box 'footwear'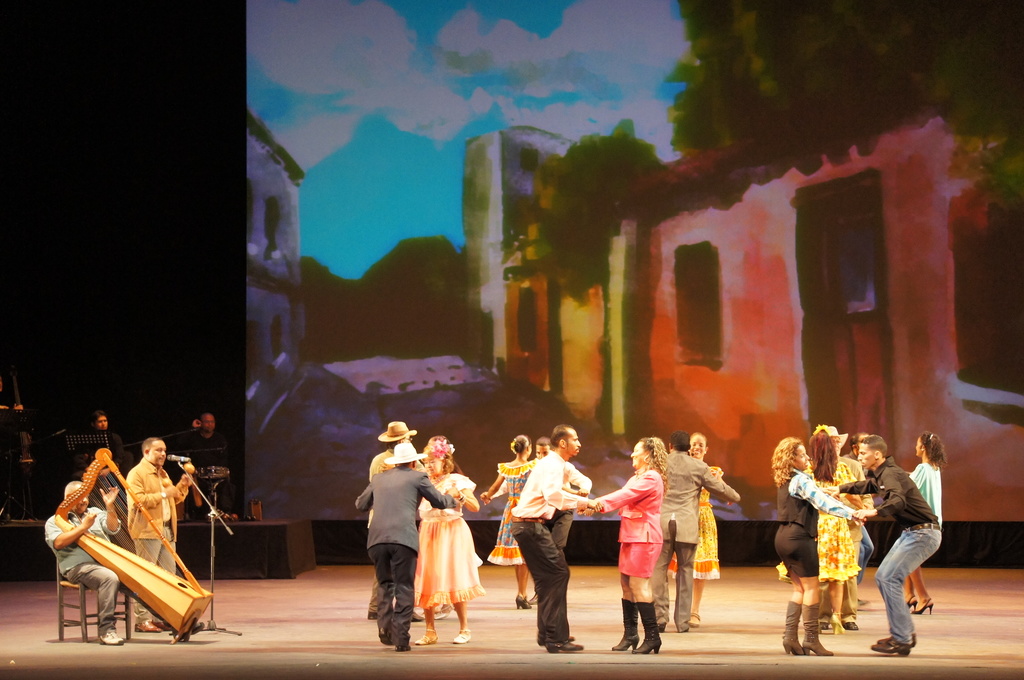
rect(100, 626, 121, 644)
